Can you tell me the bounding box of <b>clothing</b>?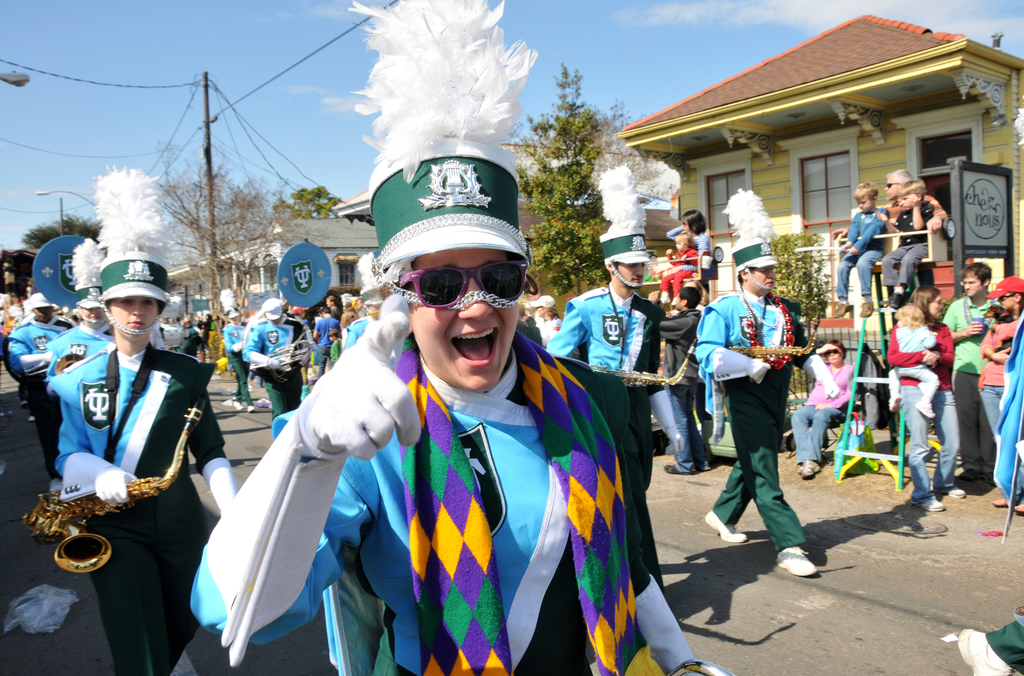
<bbox>247, 313, 327, 415</bbox>.
